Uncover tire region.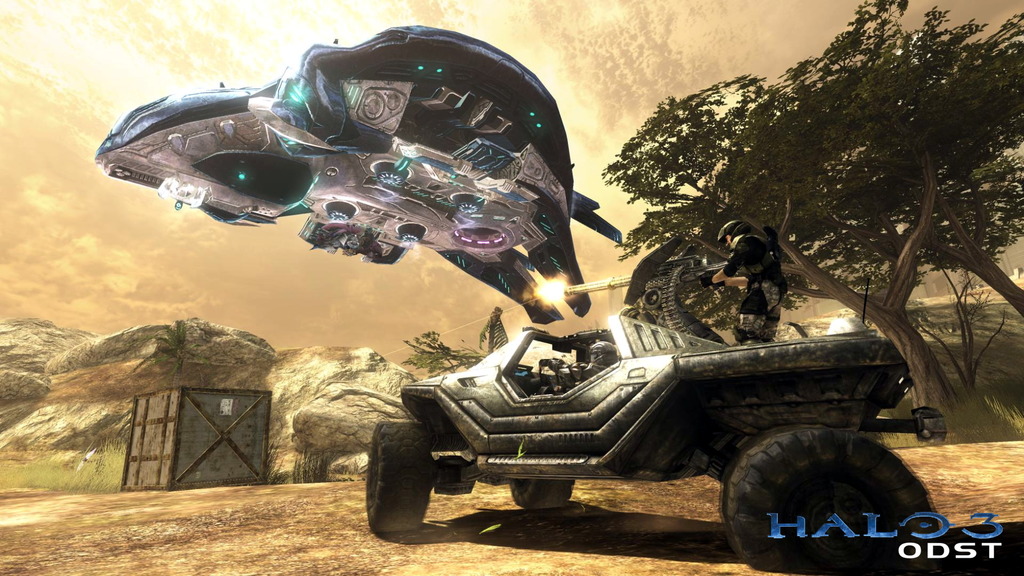
Uncovered: region(710, 424, 923, 553).
